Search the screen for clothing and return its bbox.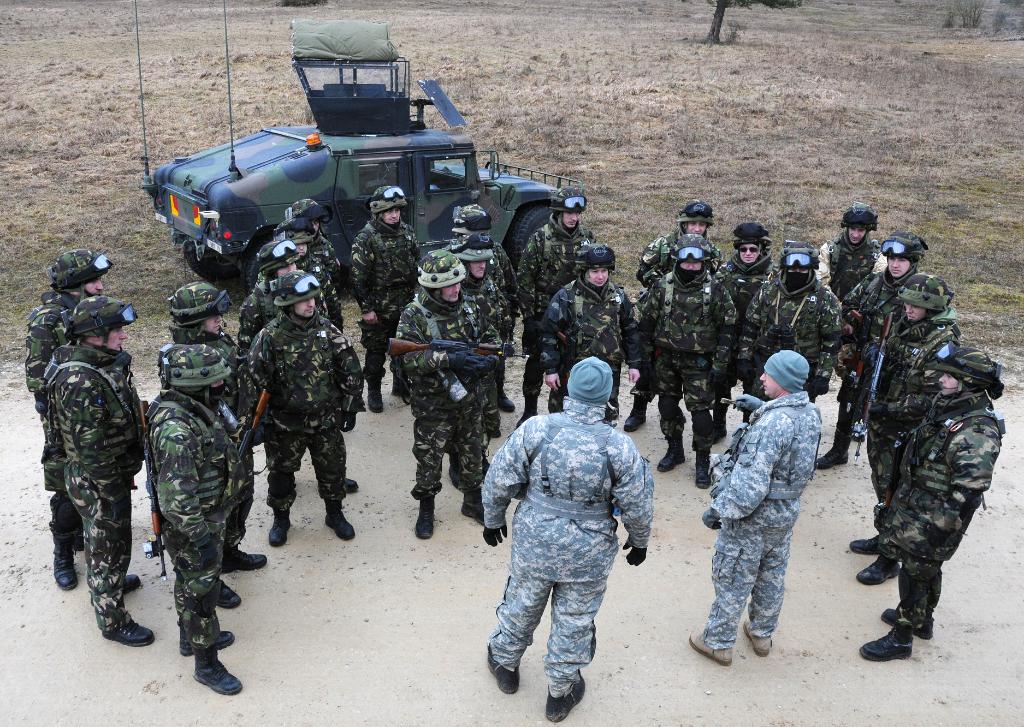
Found: (left=712, top=252, right=775, bottom=330).
